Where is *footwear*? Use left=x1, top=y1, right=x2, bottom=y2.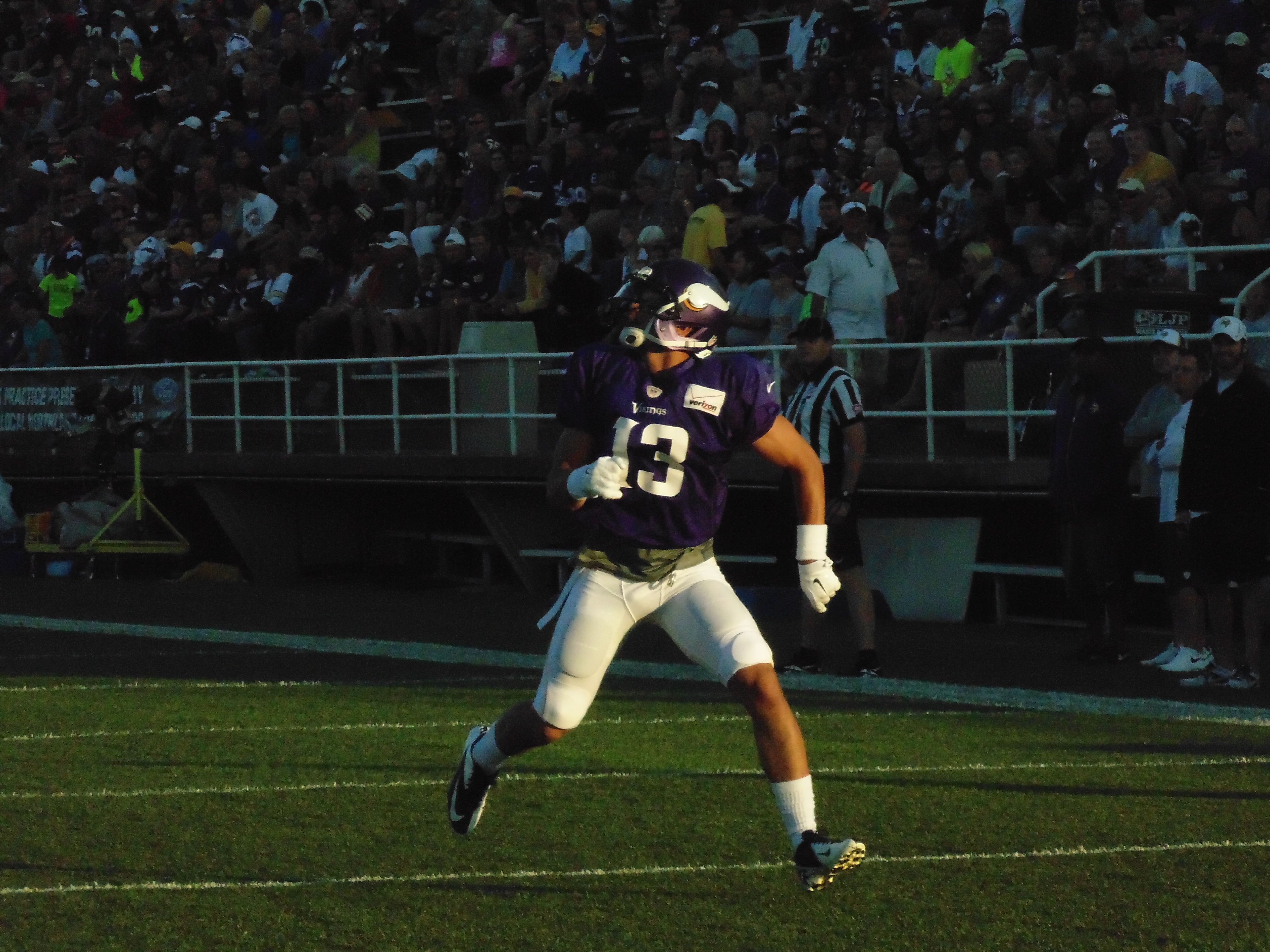
left=109, top=178, right=123, bottom=206.
